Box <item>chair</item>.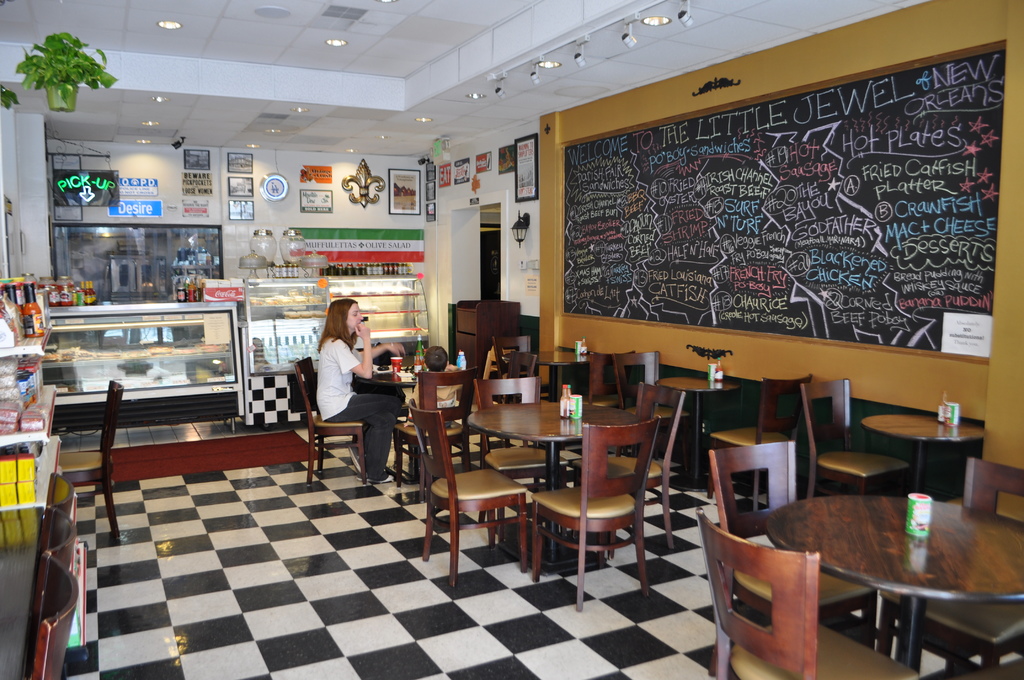
(572, 382, 689, 560).
